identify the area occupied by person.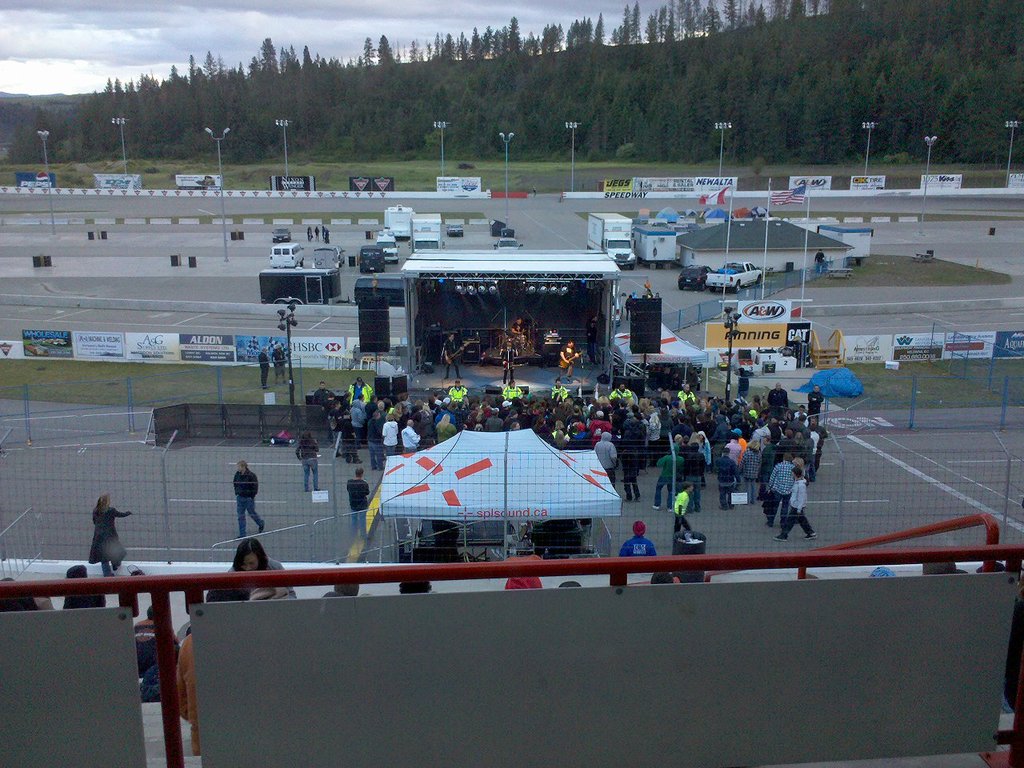
Area: left=272, top=343, right=288, bottom=379.
